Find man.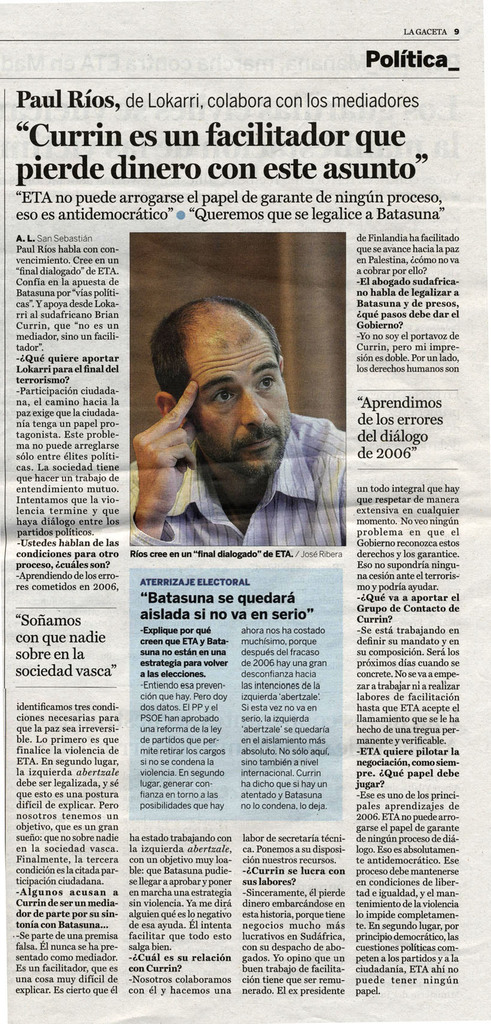
(left=103, top=313, right=370, bottom=593).
